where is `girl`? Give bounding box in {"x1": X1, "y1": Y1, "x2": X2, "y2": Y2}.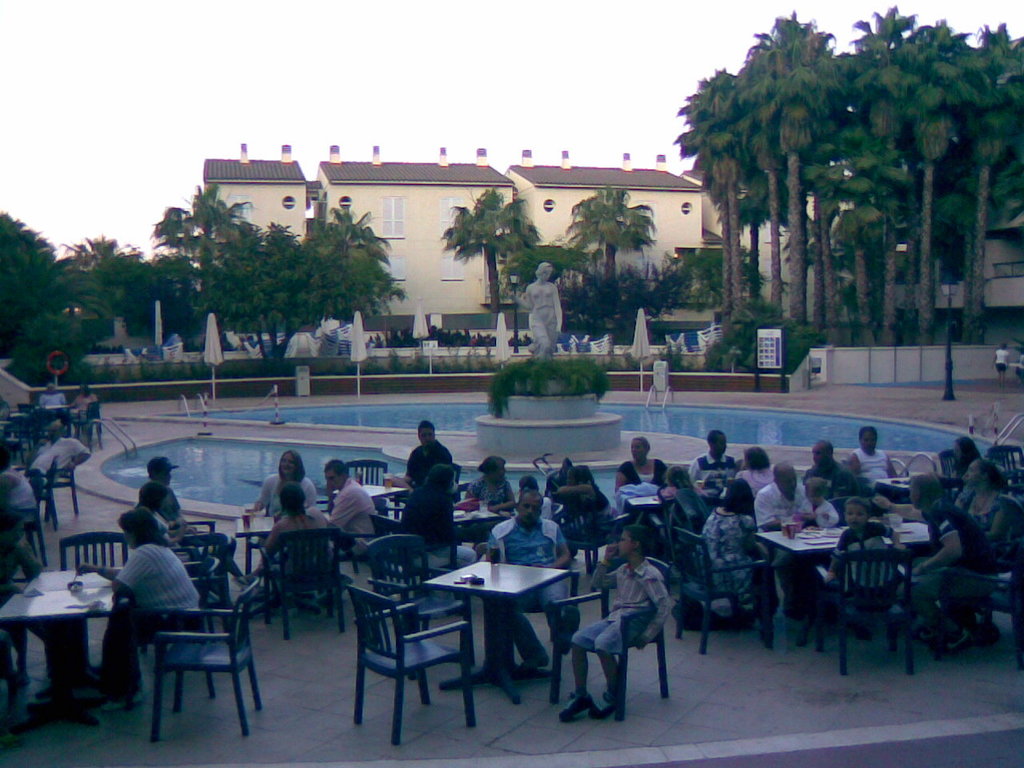
{"x1": 732, "y1": 443, "x2": 774, "y2": 504}.
